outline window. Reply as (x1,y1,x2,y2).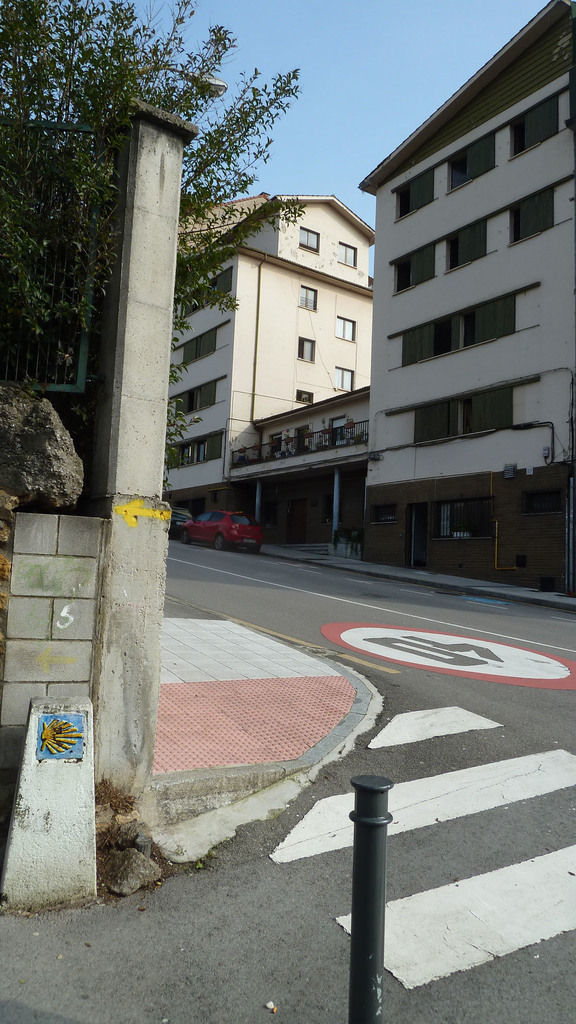
(459,291,522,342).
